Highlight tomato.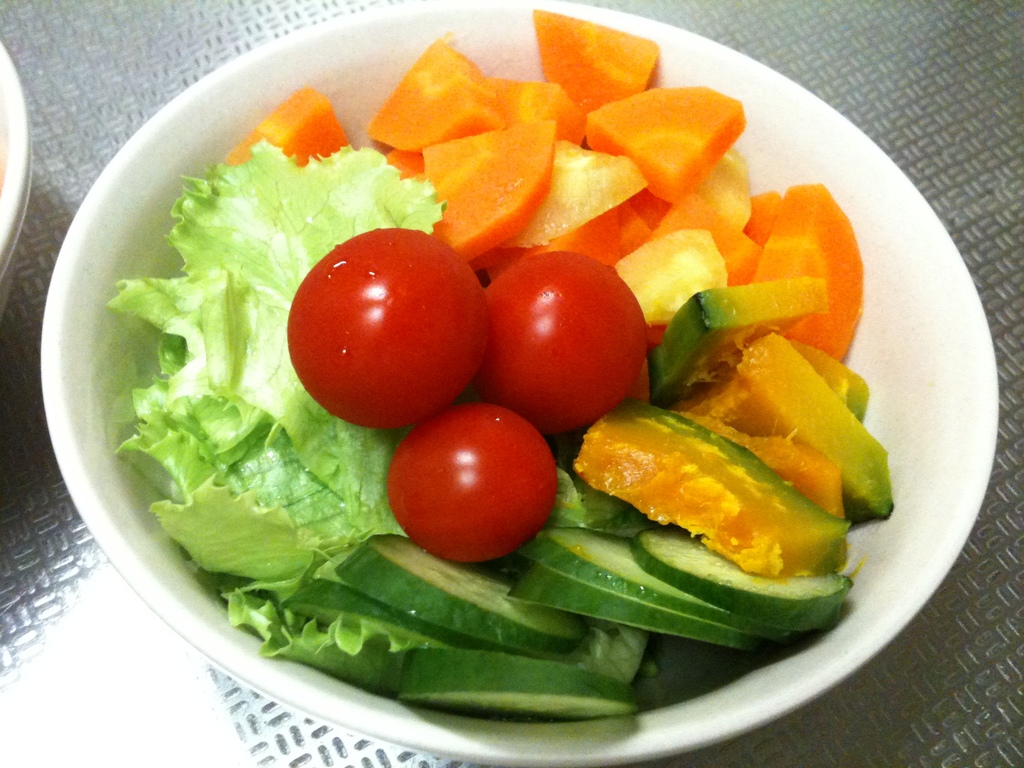
Highlighted region: {"x1": 384, "y1": 406, "x2": 552, "y2": 554}.
